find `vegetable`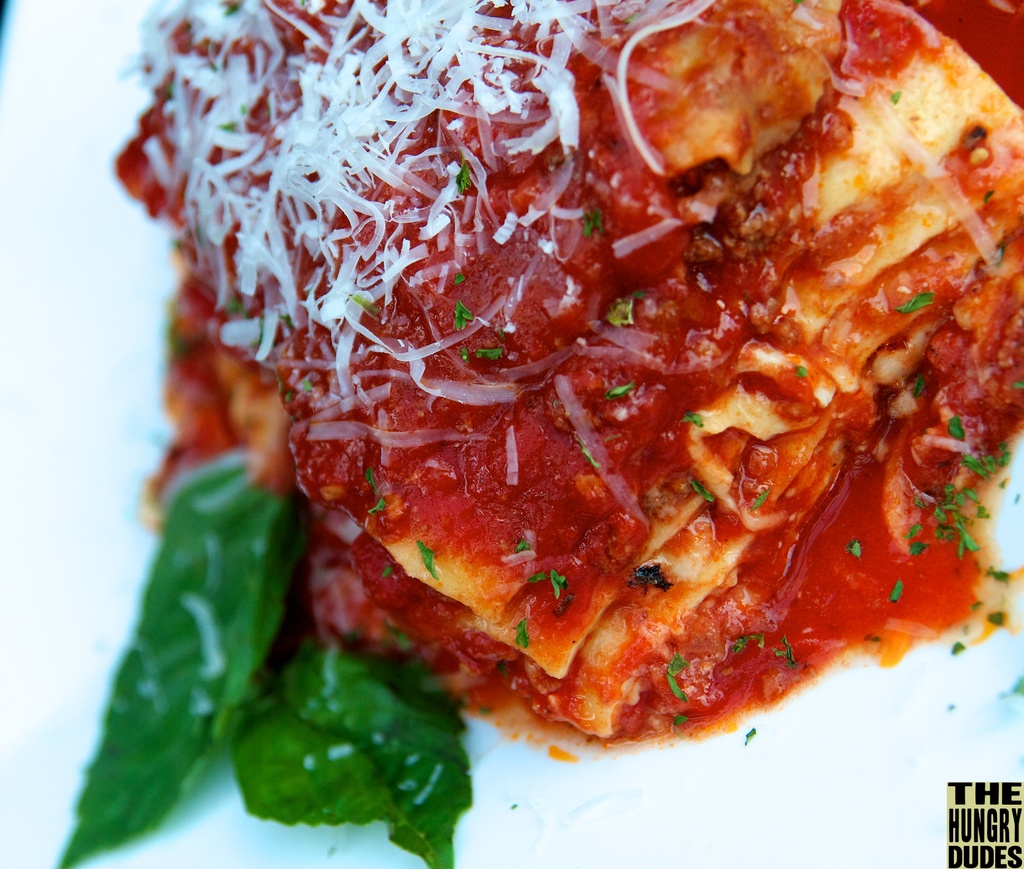
(672,681,690,705)
